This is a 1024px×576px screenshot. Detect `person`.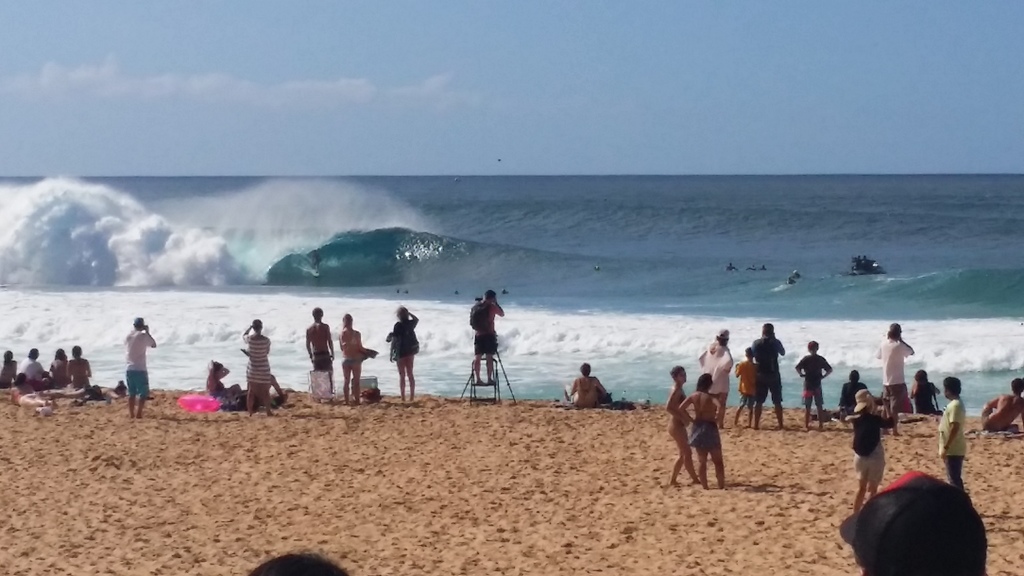
select_region(984, 378, 1023, 438).
